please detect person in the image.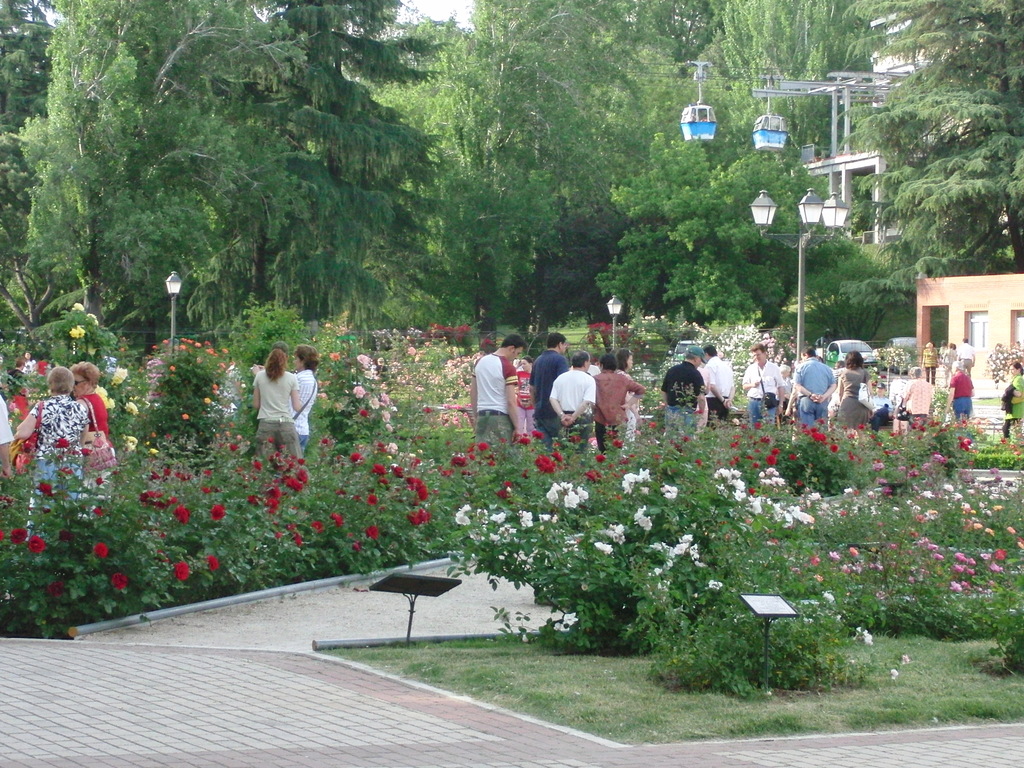
<box>516,355,537,437</box>.
